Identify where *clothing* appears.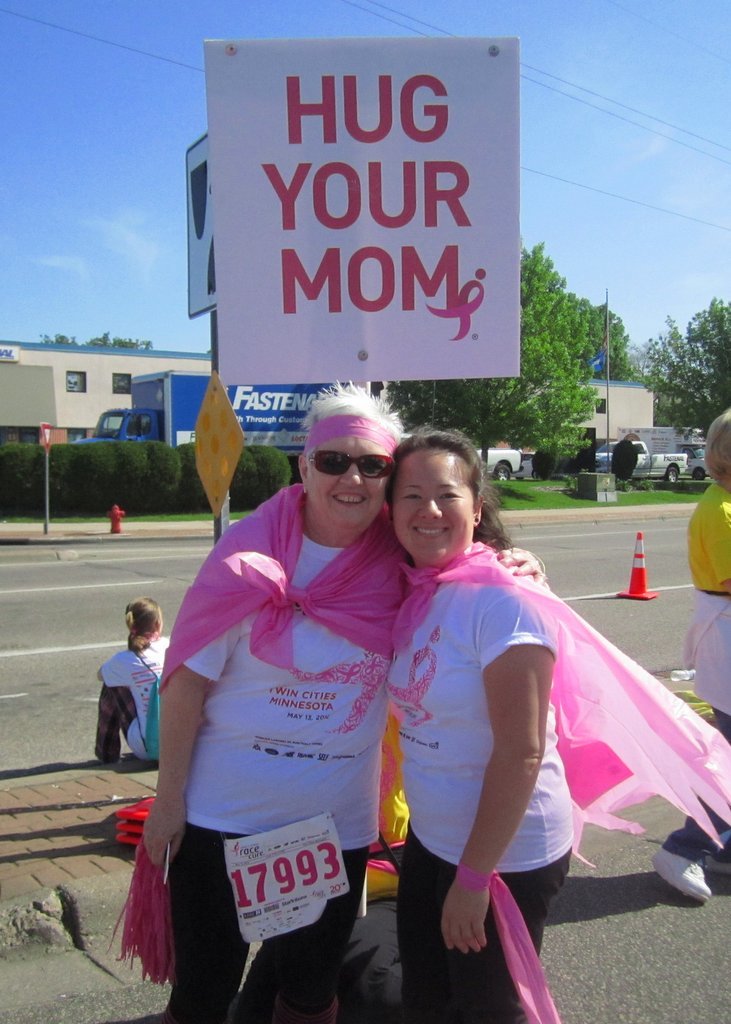
Appears at {"x1": 660, "y1": 475, "x2": 730, "y2": 867}.
